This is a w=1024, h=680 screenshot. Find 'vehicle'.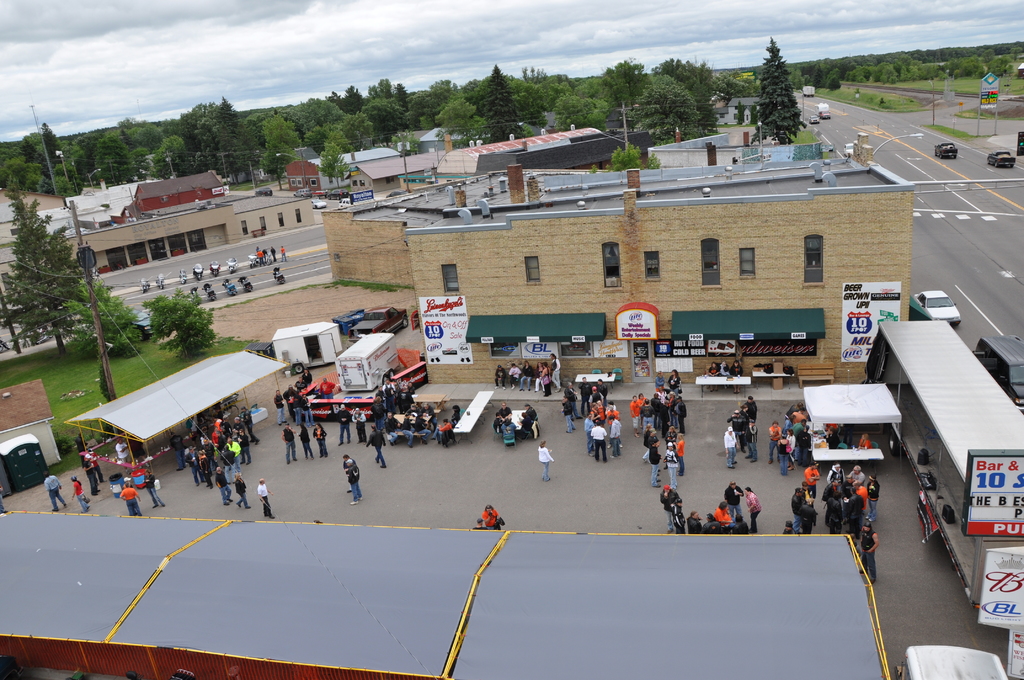
Bounding box: rect(271, 267, 282, 286).
